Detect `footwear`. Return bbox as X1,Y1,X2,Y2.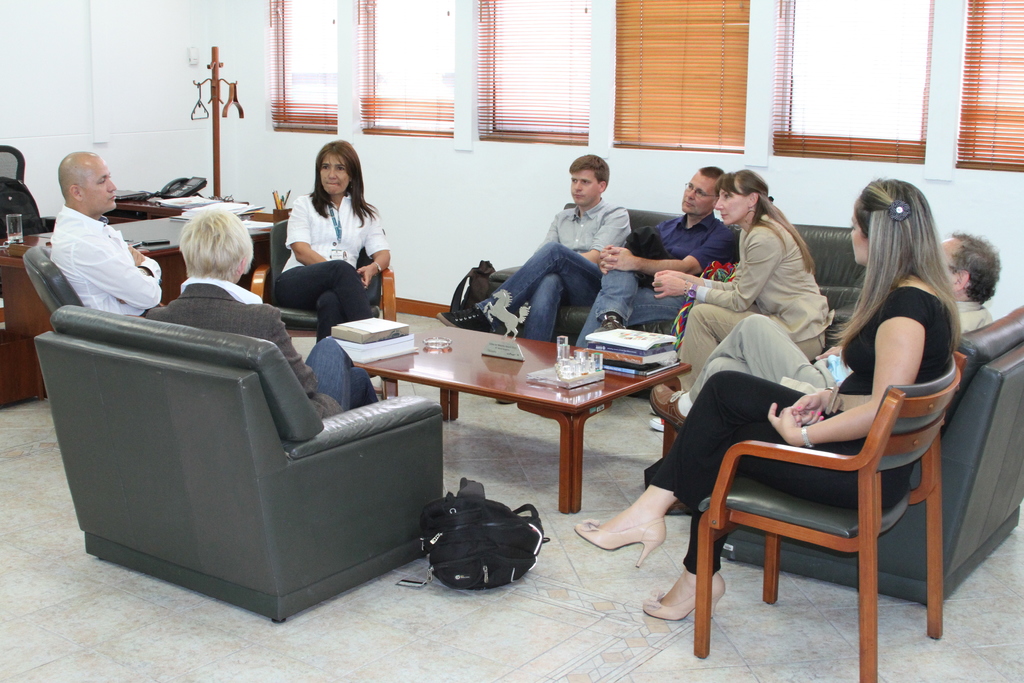
573,520,668,566.
